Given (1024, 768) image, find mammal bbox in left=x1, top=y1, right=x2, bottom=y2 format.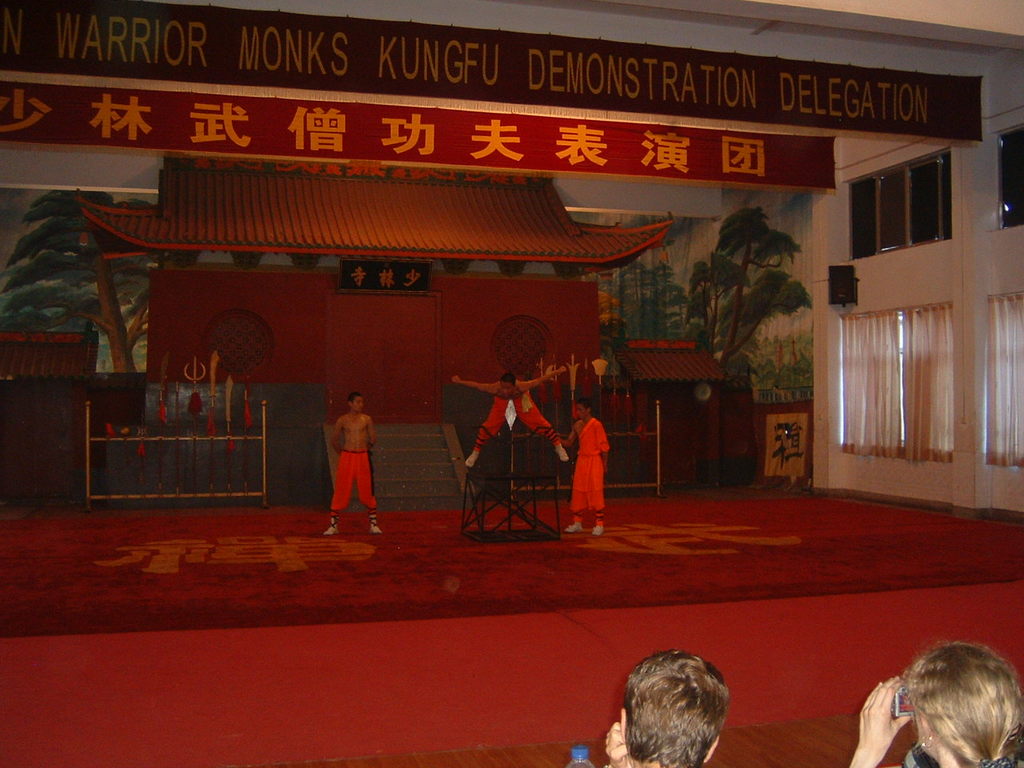
left=324, top=394, right=378, bottom=534.
